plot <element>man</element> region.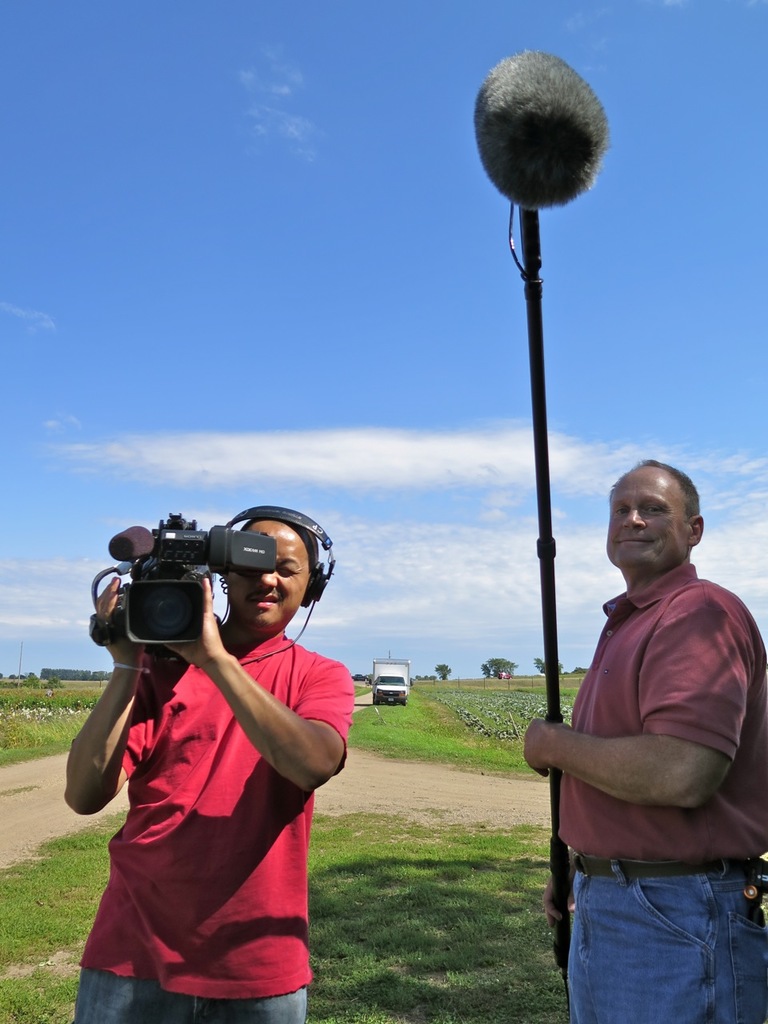
Plotted at Rect(522, 438, 754, 1008).
